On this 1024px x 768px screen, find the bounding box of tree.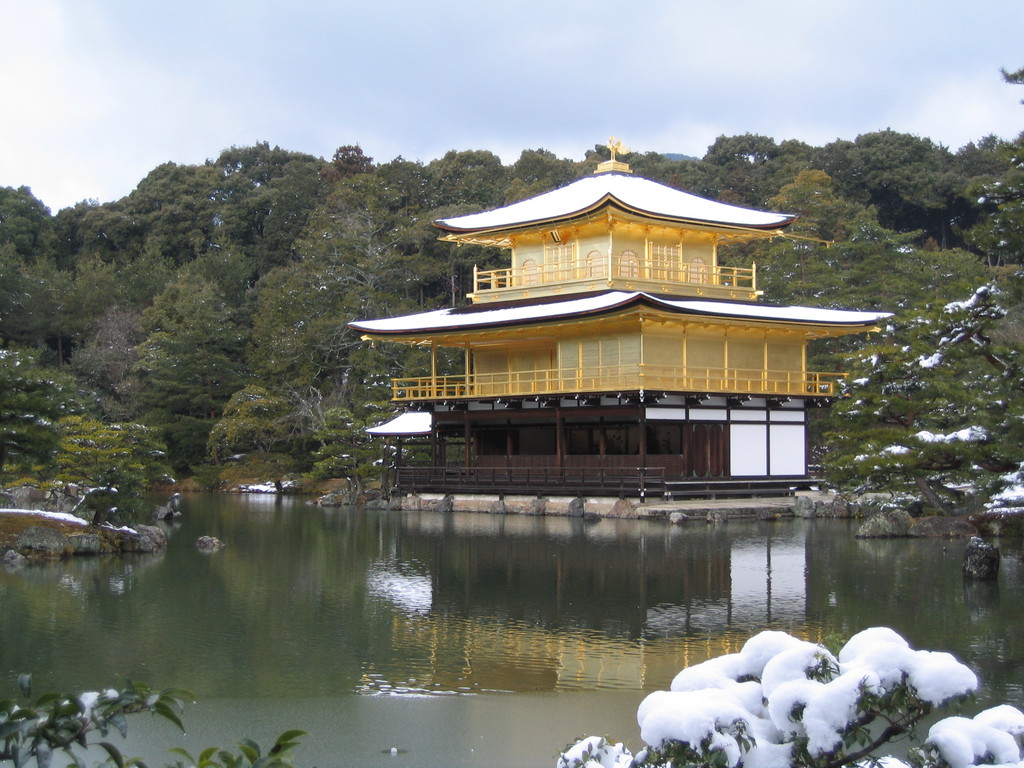
Bounding box: <bbox>55, 406, 147, 527</bbox>.
